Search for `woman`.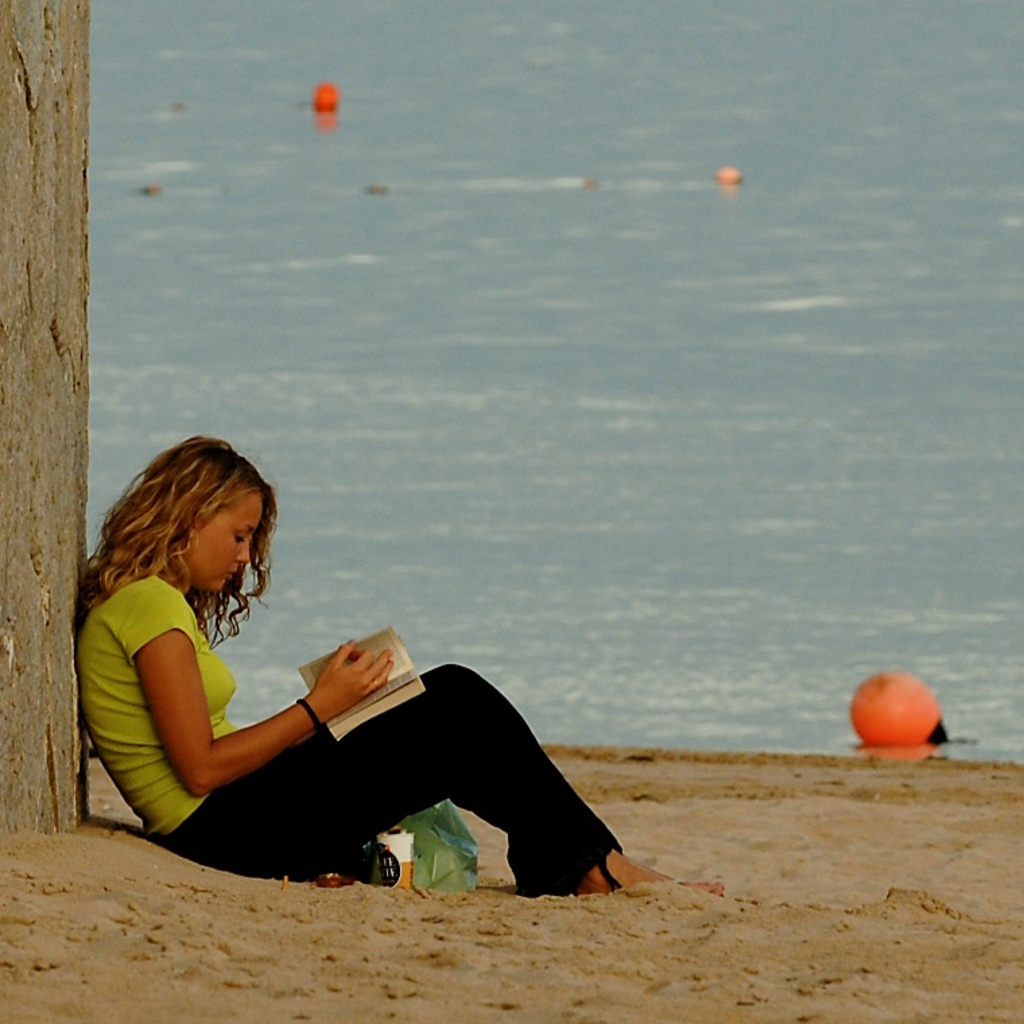
Found at pyautogui.locateOnScreen(73, 435, 718, 899).
